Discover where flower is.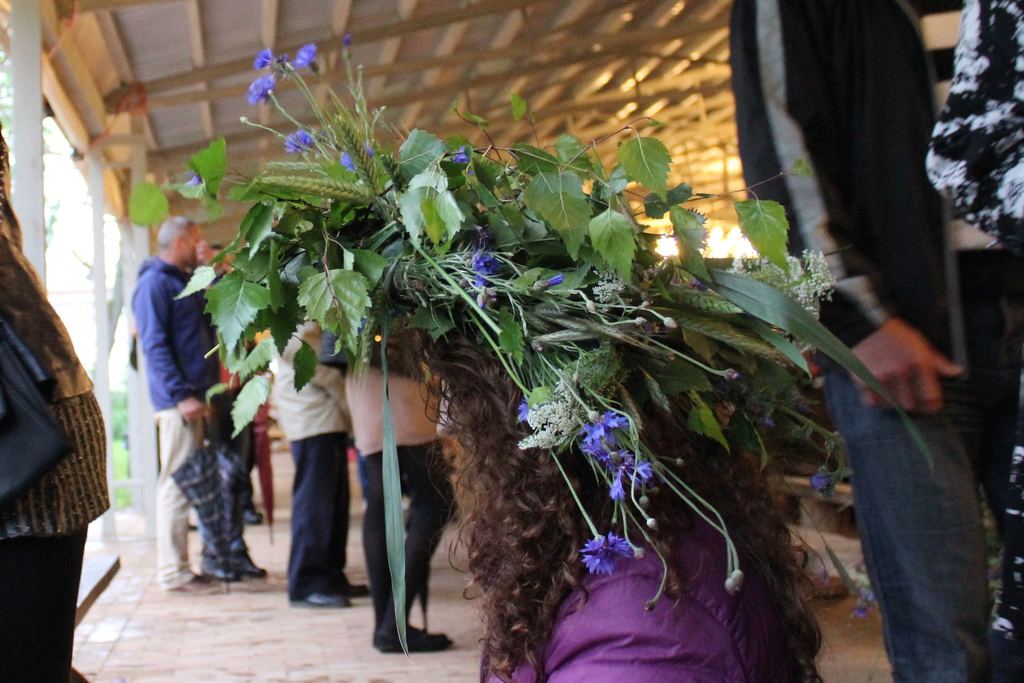
Discovered at 591, 409, 630, 440.
